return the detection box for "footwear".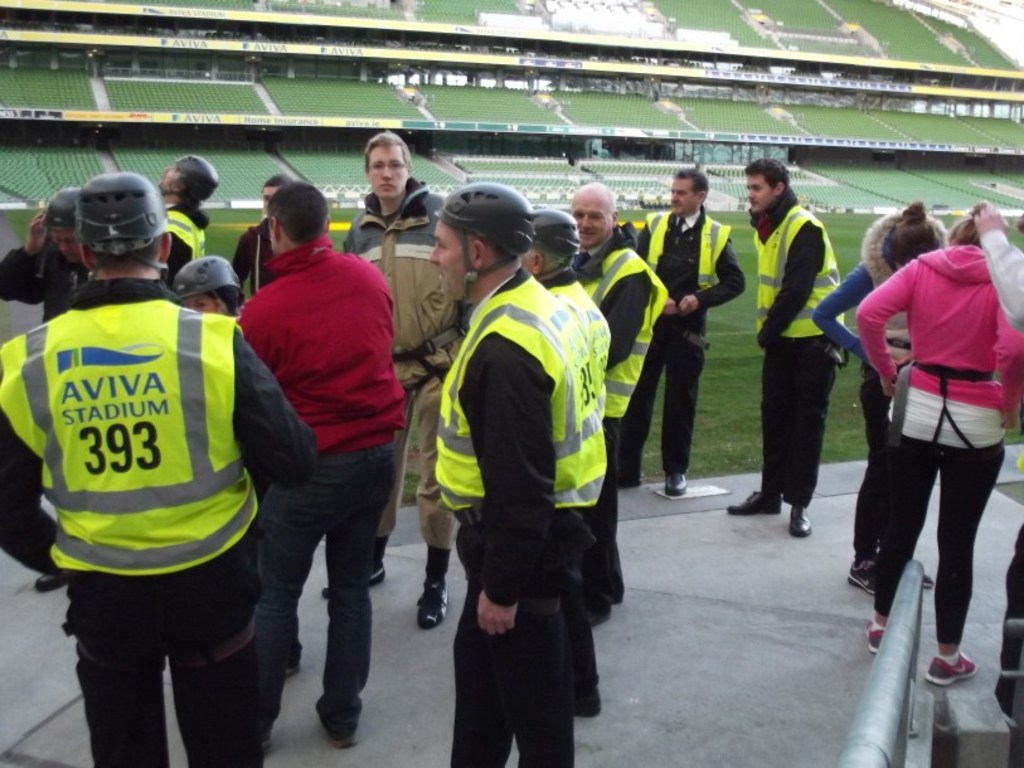
(left=727, top=483, right=781, bottom=515).
